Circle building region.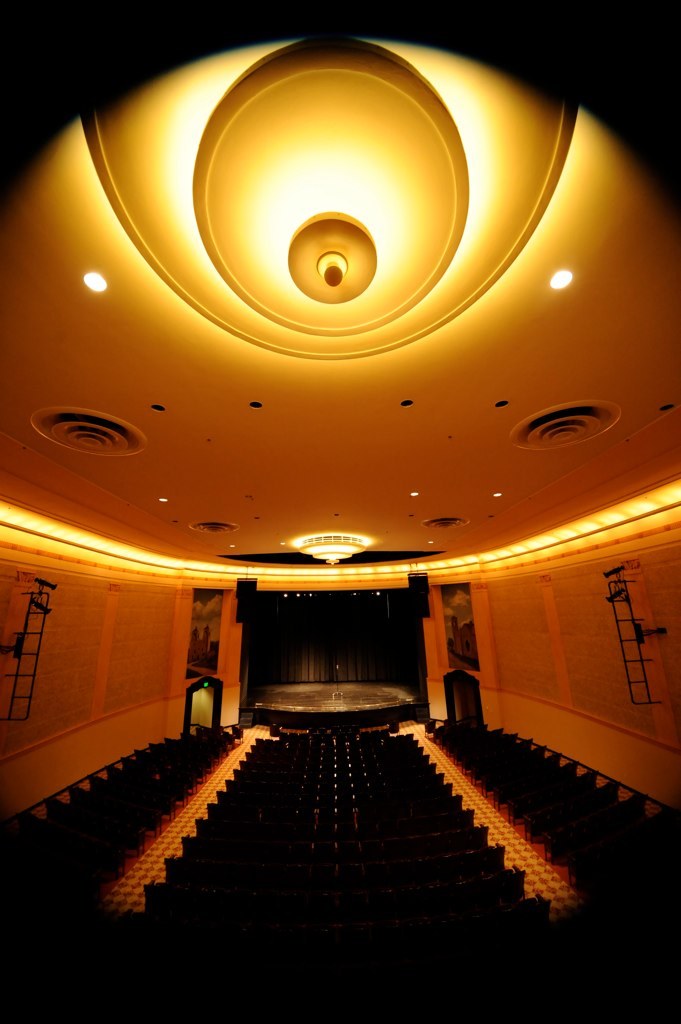
Region: box(0, 0, 680, 1023).
